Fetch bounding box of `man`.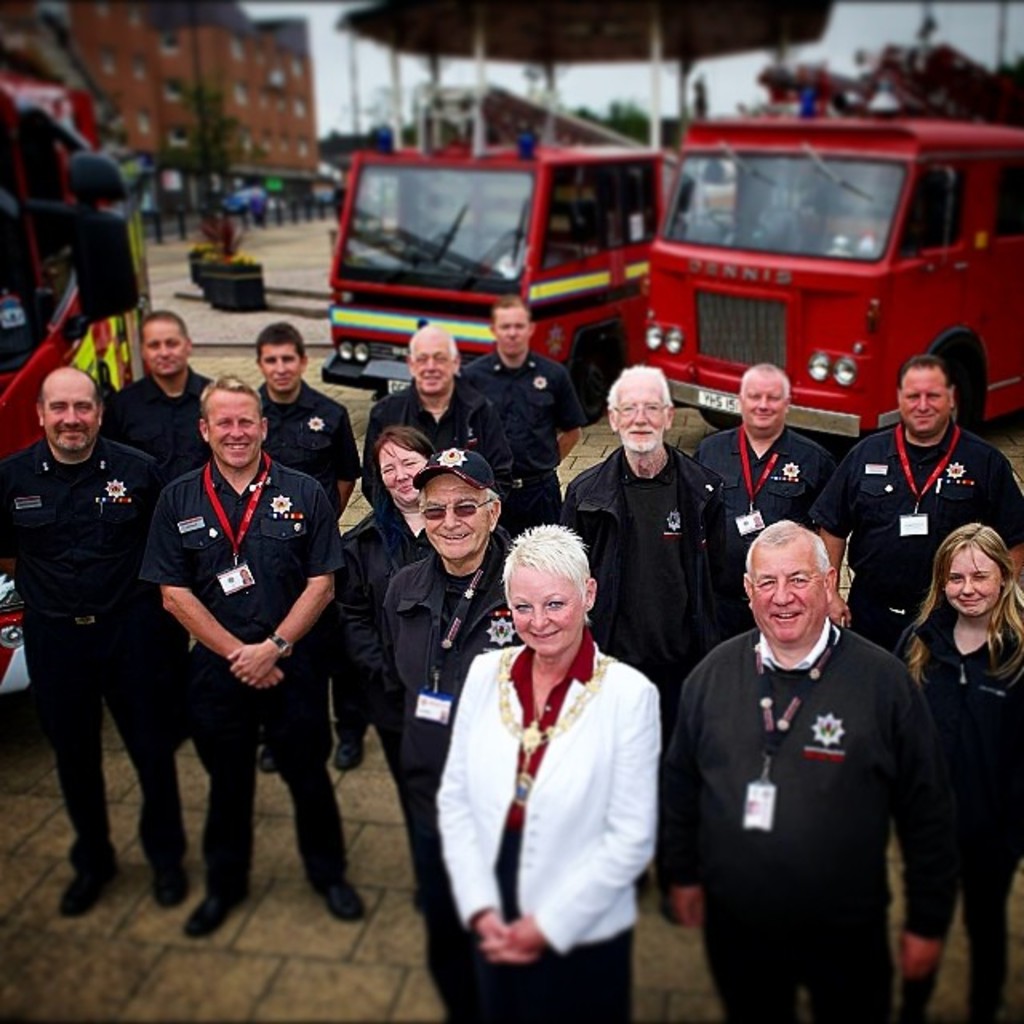
Bbox: box=[686, 350, 832, 562].
